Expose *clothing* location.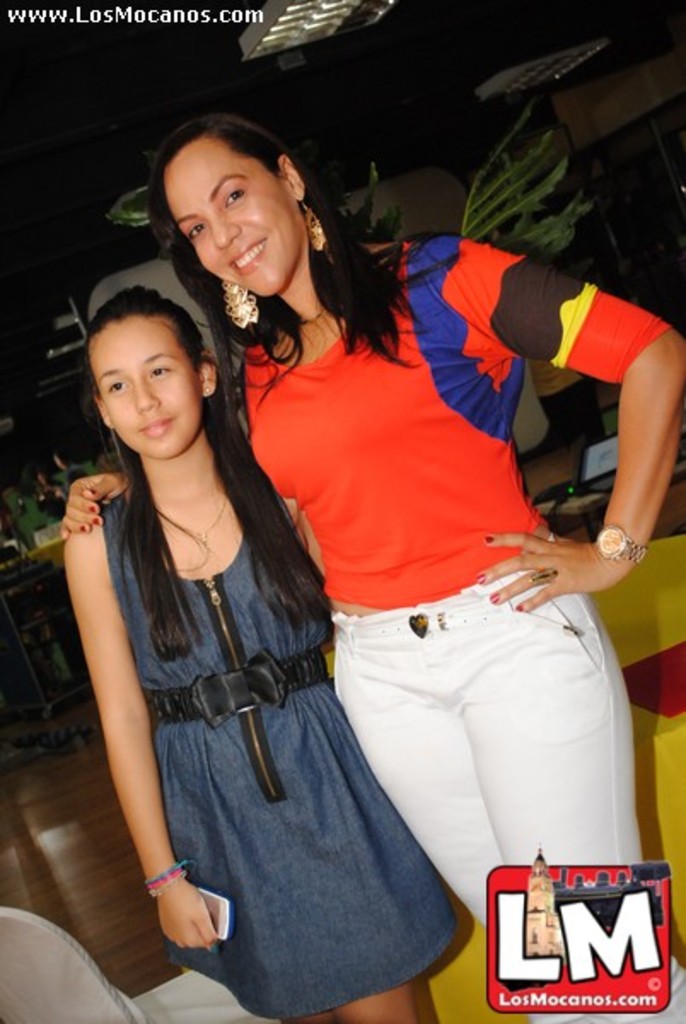
Exposed at {"left": 212, "top": 189, "right": 631, "bottom": 956}.
